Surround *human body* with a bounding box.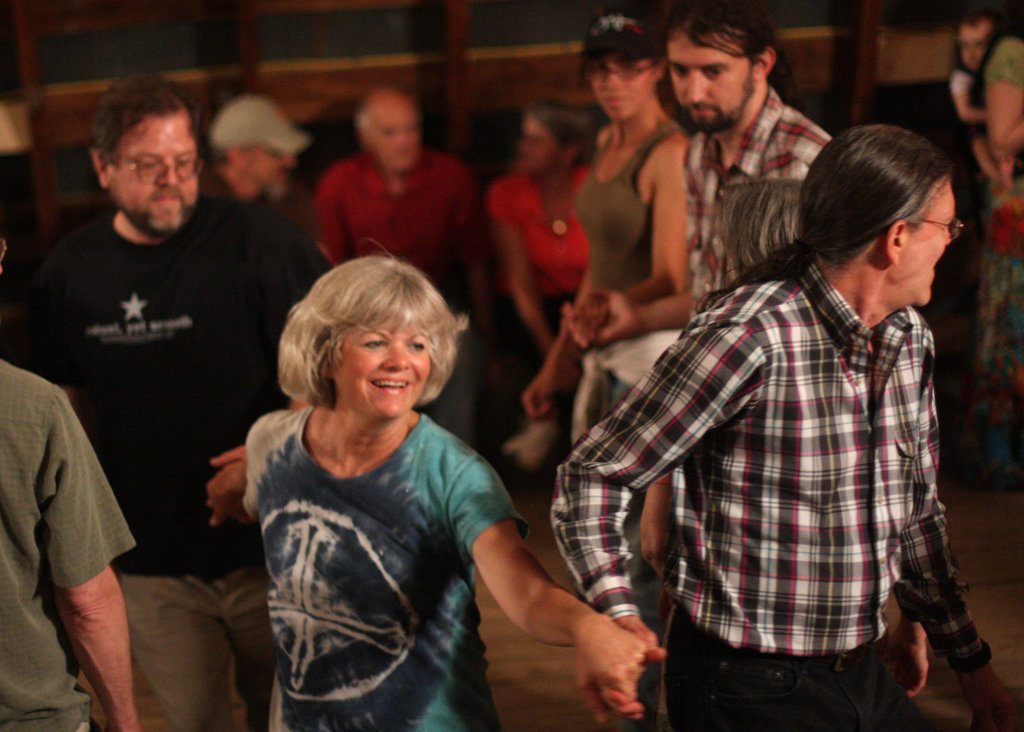
(left=29, top=42, right=285, bottom=731).
